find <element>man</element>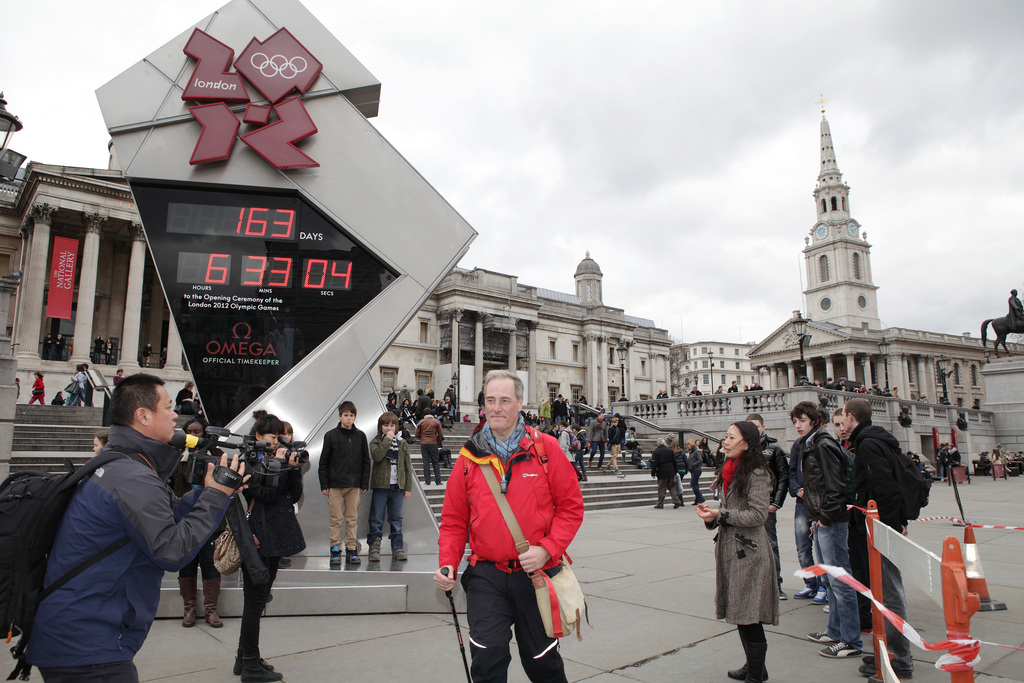
366, 408, 410, 567
